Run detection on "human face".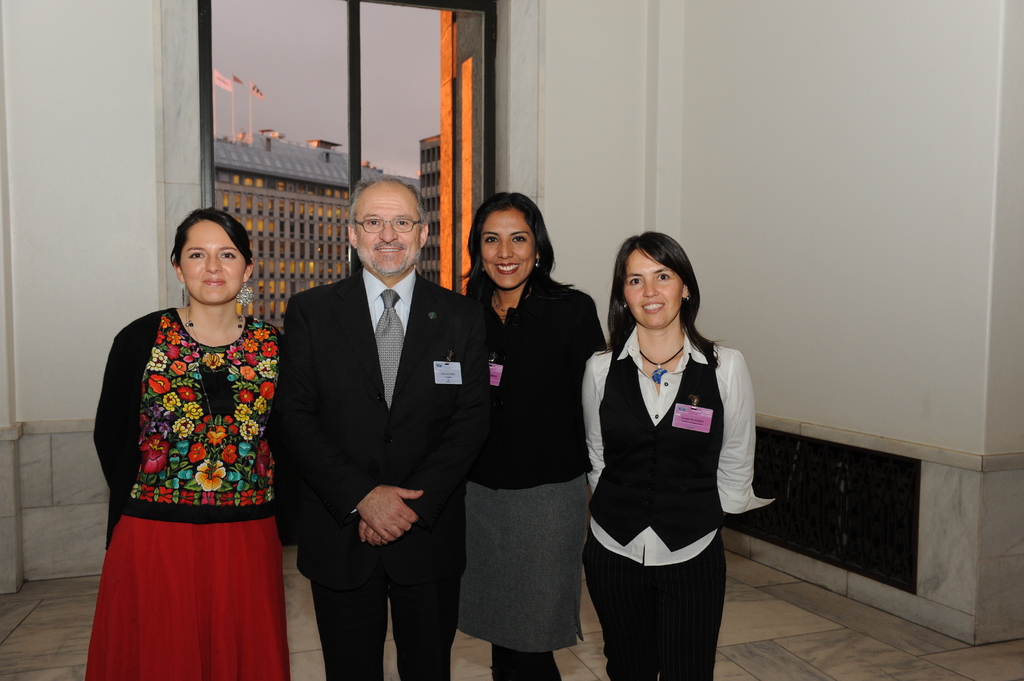
Result: pyautogui.locateOnScreen(623, 248, 685, 329).
